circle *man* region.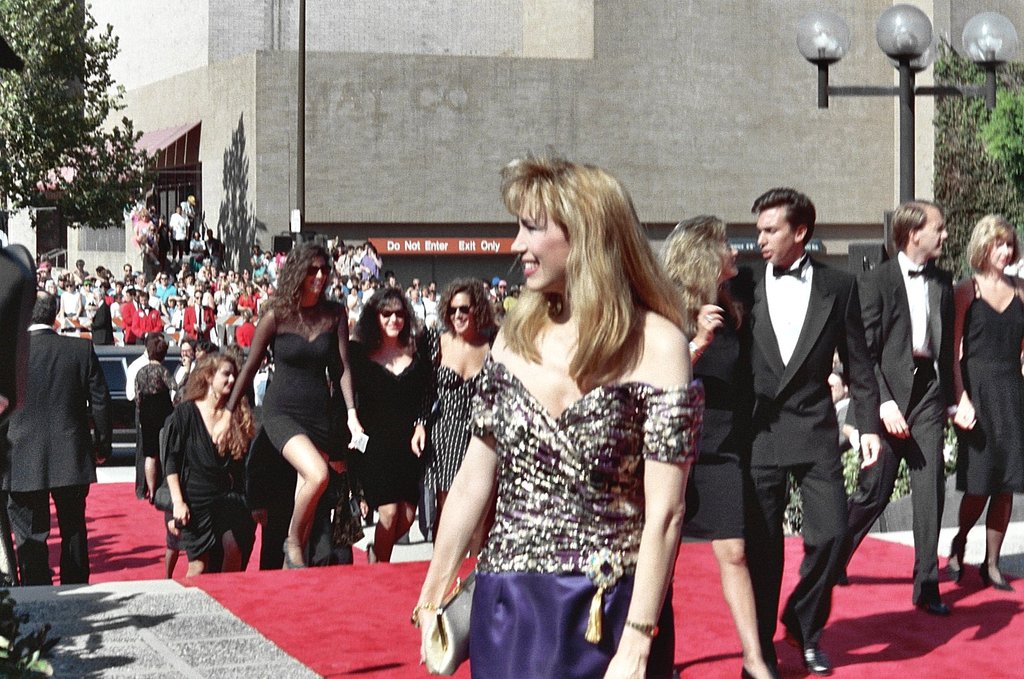
Region: bbox=(709, 171, 887, 654).
